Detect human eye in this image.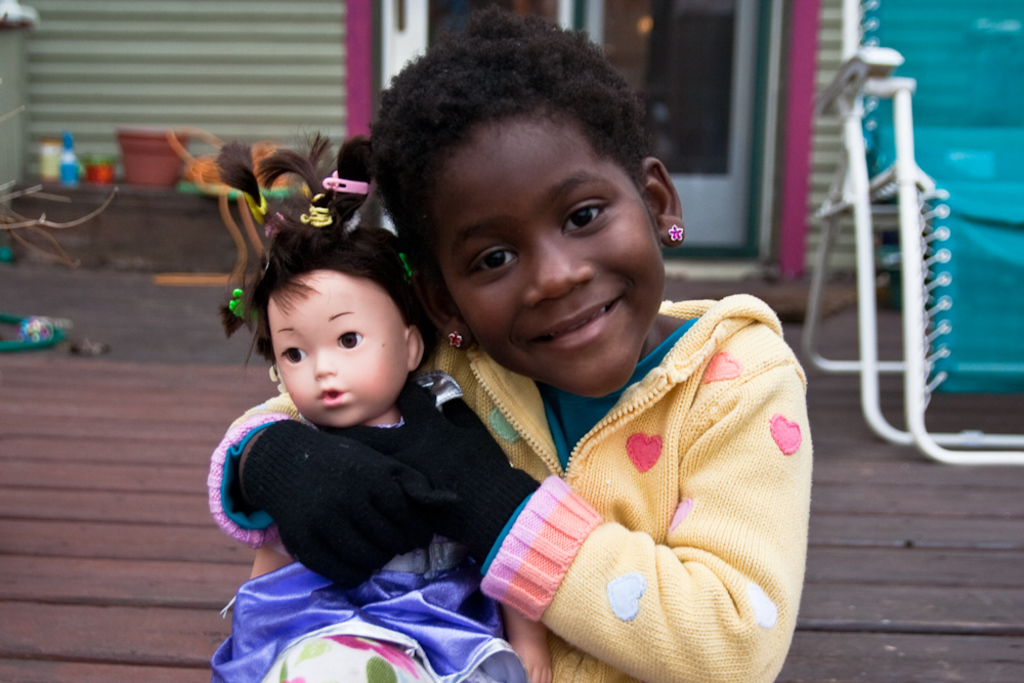
Detection: (466,249,519,275).
